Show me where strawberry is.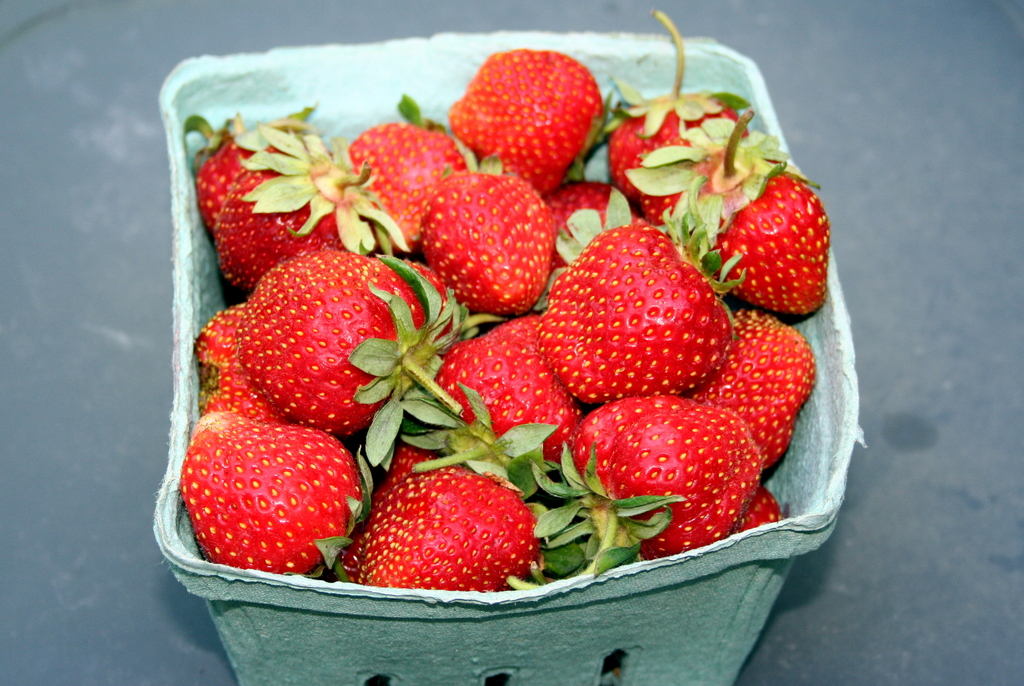
strawberry is at crop(365, 288, 575, 468).
